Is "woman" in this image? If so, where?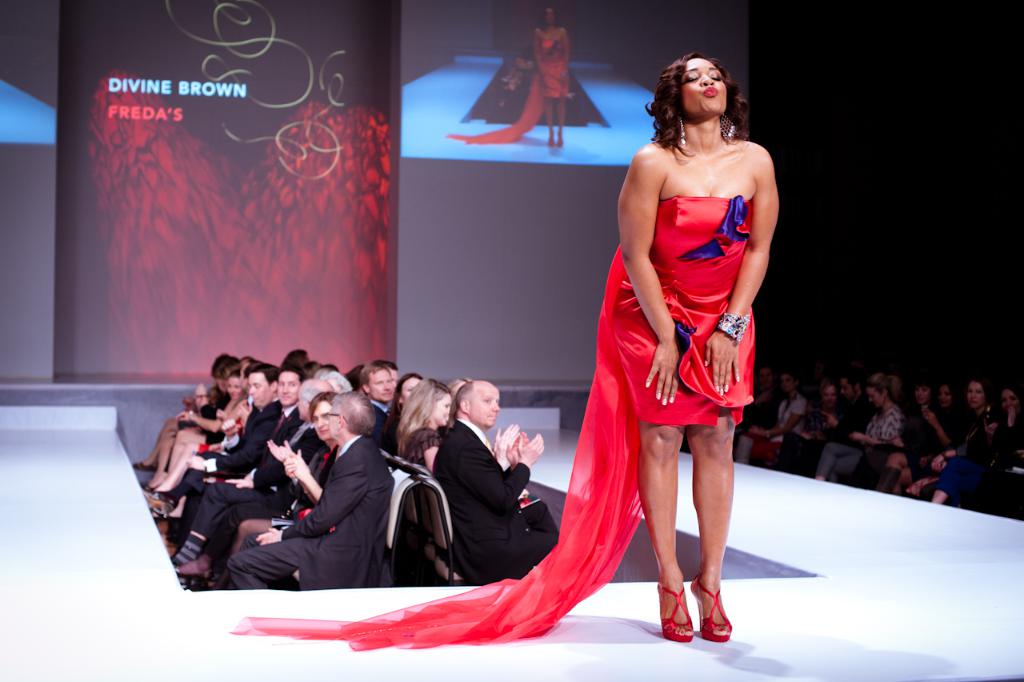
Yes, at l=384, t=370, r=413, b=433.
